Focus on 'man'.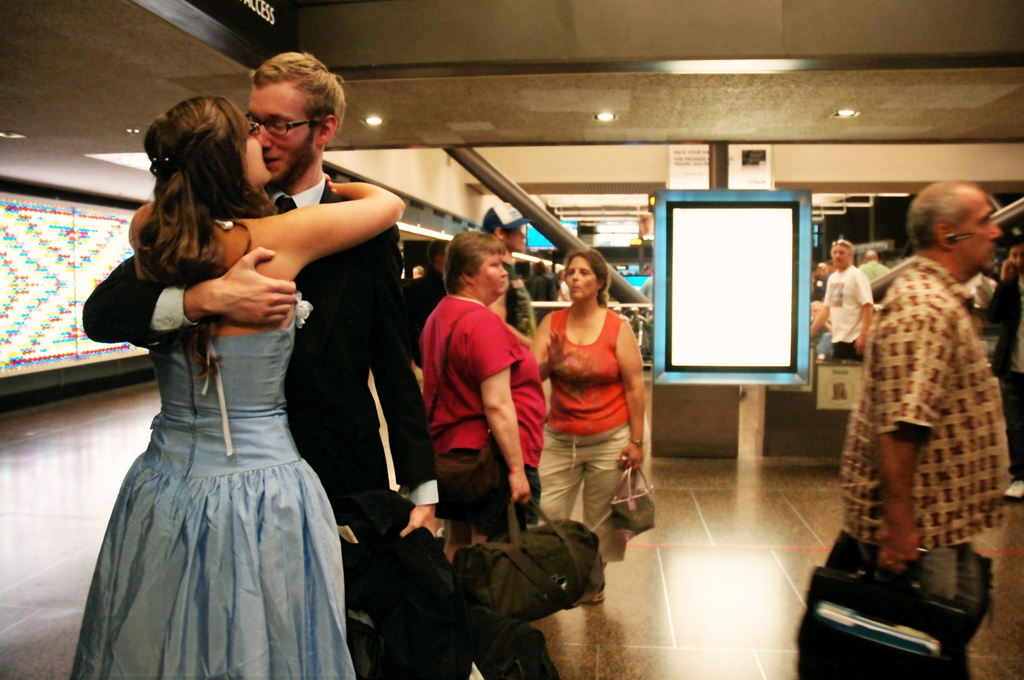
Focused at l=472, t=200, r=540, b=347.
